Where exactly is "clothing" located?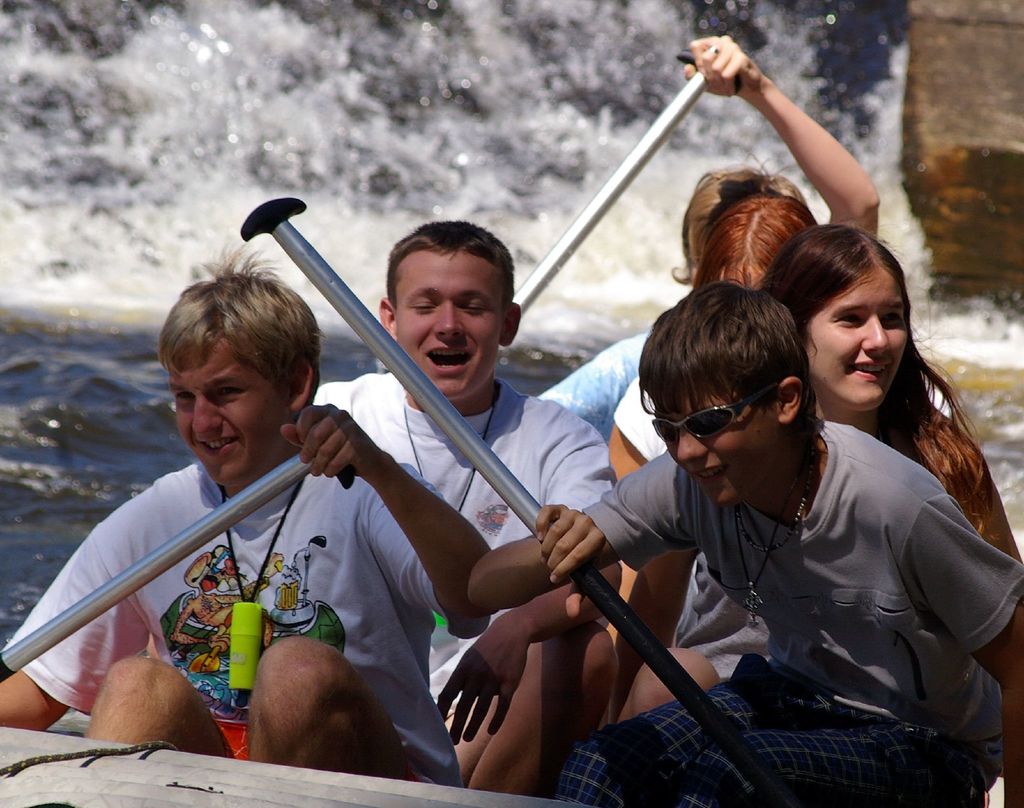
Its bounding box is (673,541,775,684).
